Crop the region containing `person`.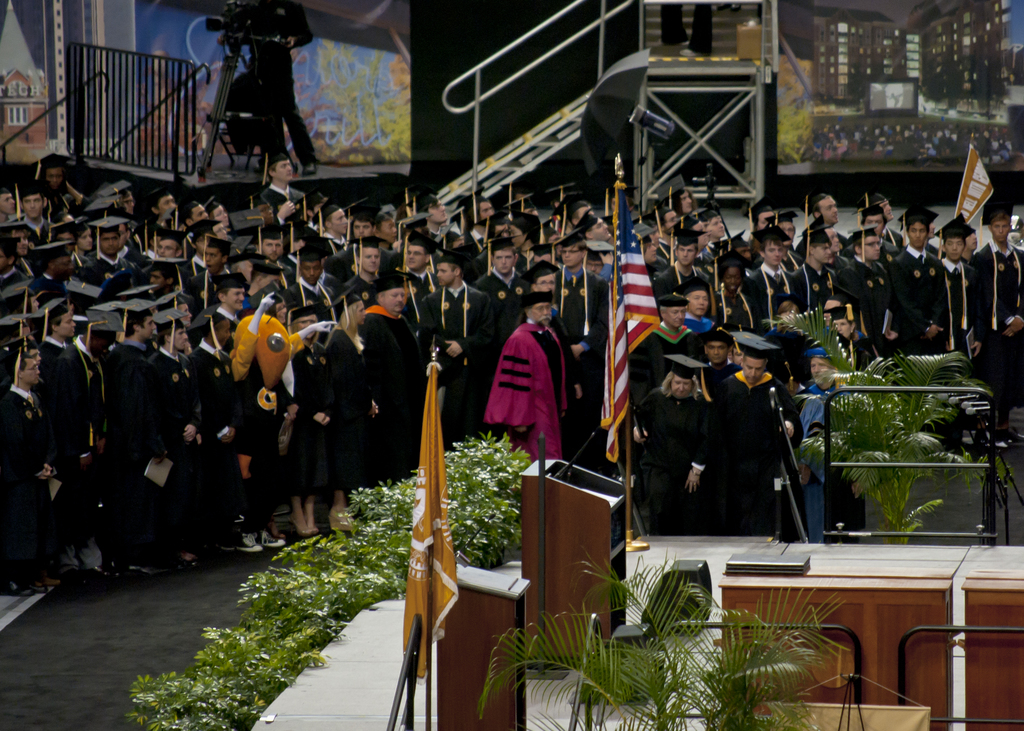
Crop region: x1=796, y1=342, x2=872, y2=543.
